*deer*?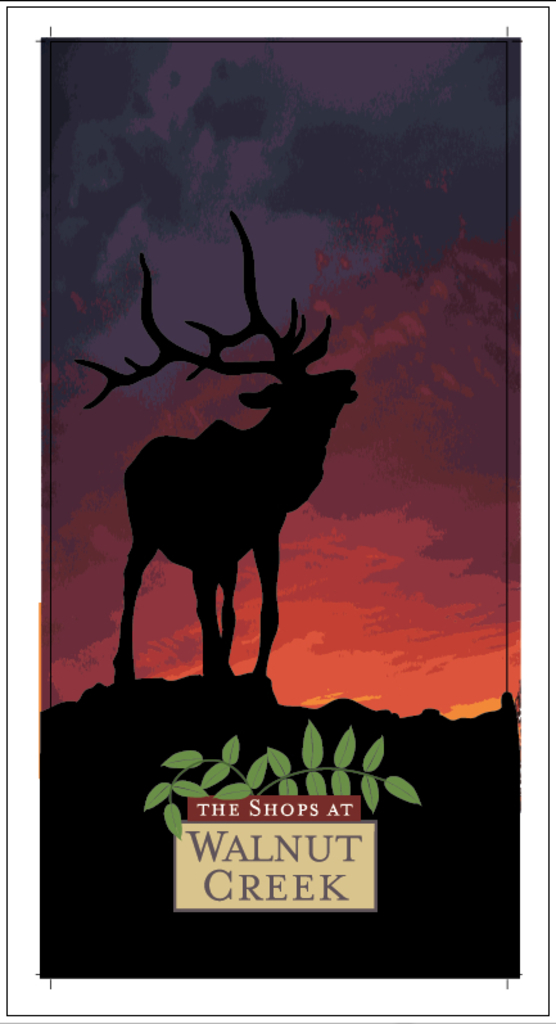
x1=72 y1=206 x2=361 y2=684
